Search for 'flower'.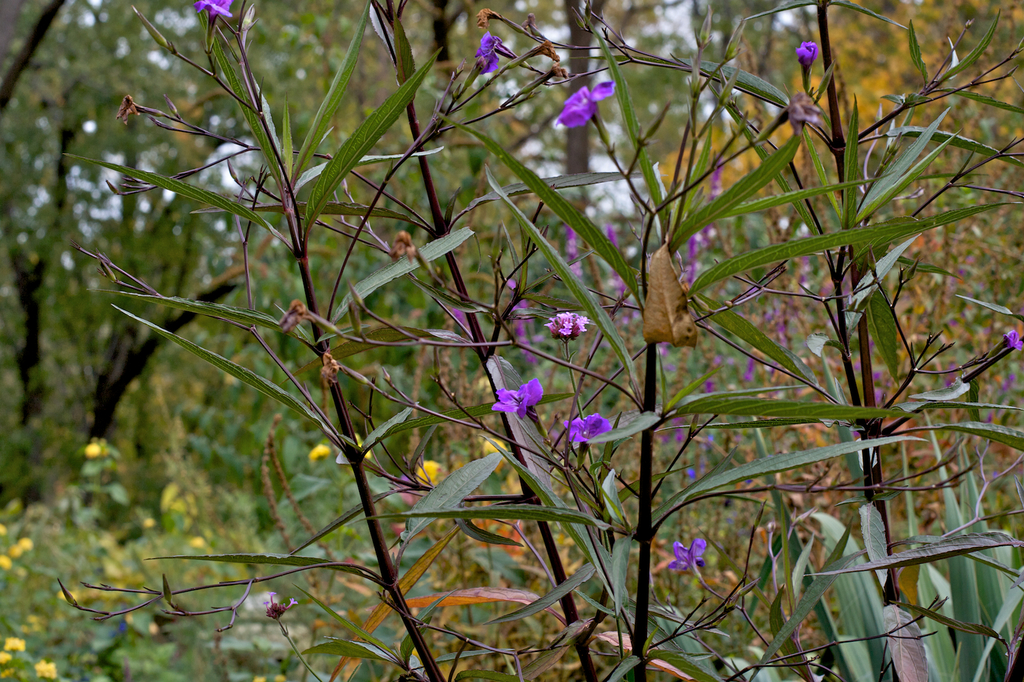
Found at <bbox>353, 433, 370, 464</bbox>.
